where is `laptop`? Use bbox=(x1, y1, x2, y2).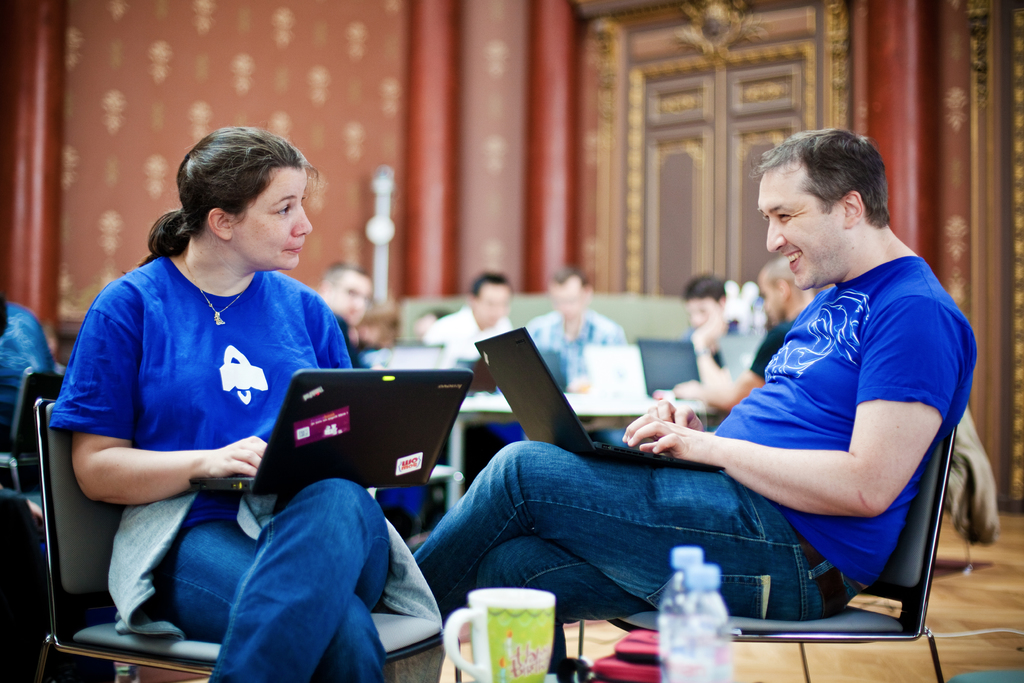
bbox=(474, 325, 725, 475).
